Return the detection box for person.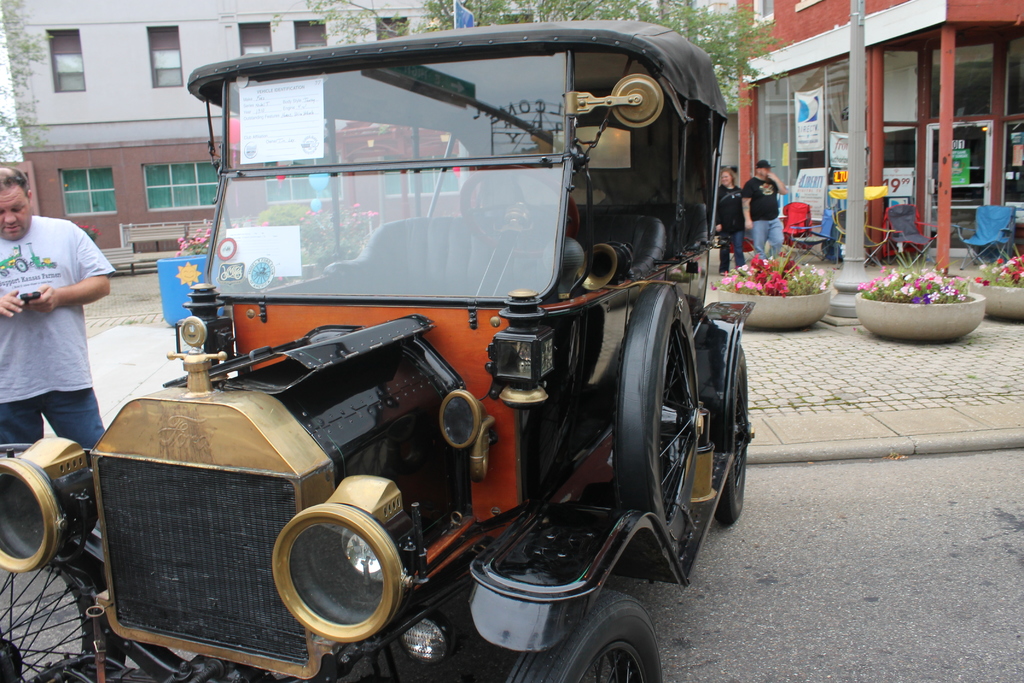
bbox=(741, 152, 790, 256).
